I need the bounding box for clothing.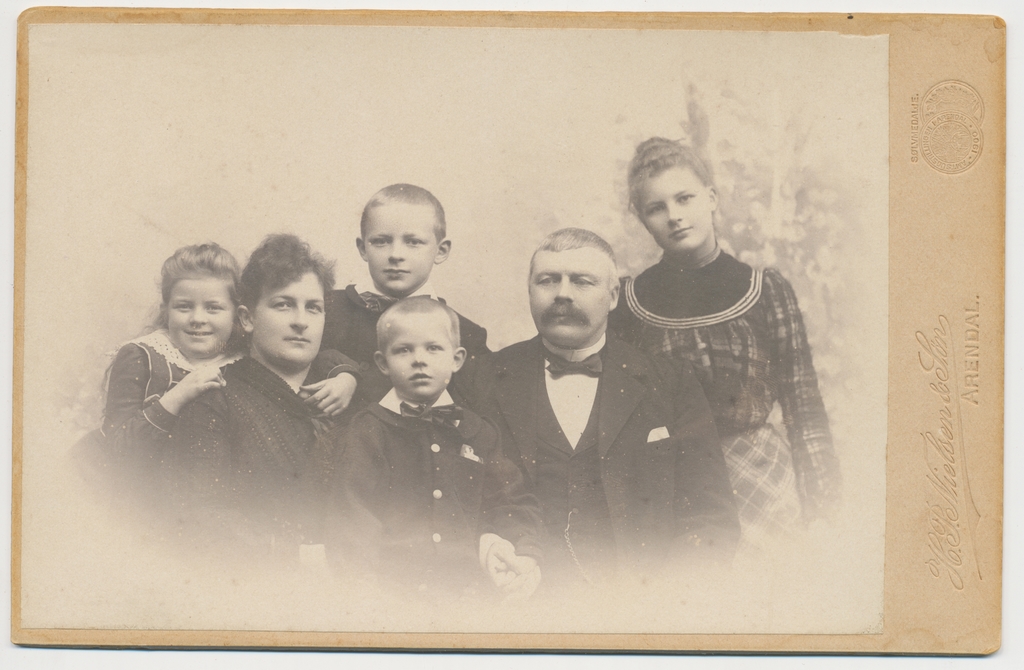
Here it is: region(320, 383, 545, 586).
